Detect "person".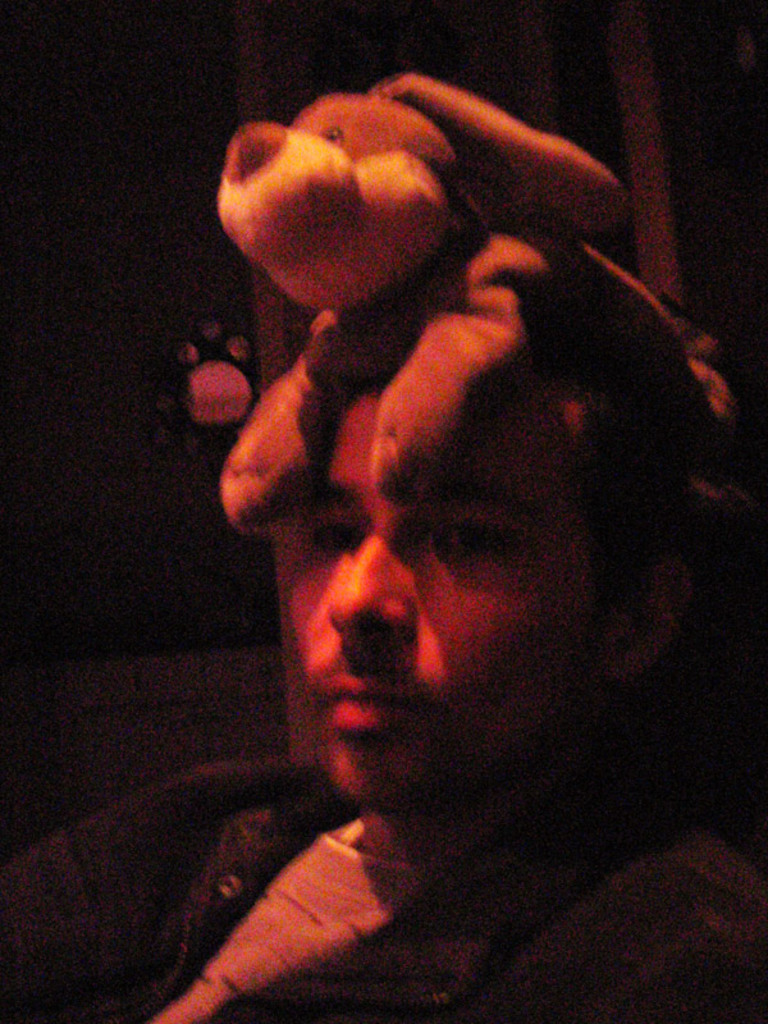
Detected at crop(105, 90, 700, 998).
